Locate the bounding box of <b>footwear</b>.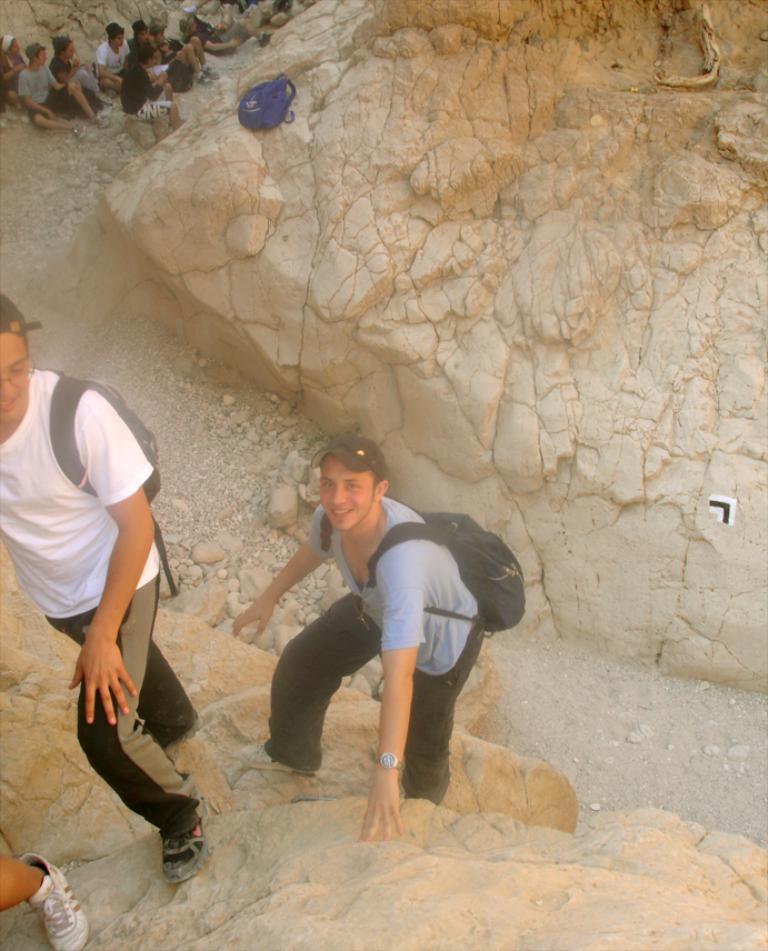
Bounding box: [left=161, top=708, right=210, bottom=762].
